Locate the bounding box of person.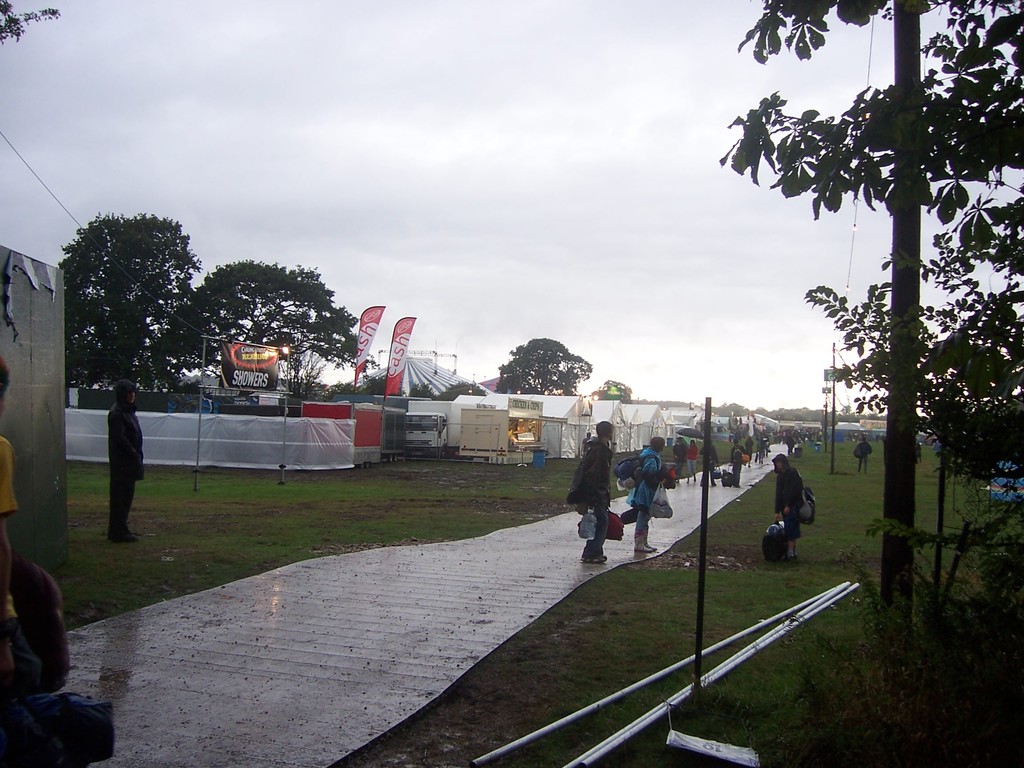
Bounding box: bbox(669, 435, 689, 485).
